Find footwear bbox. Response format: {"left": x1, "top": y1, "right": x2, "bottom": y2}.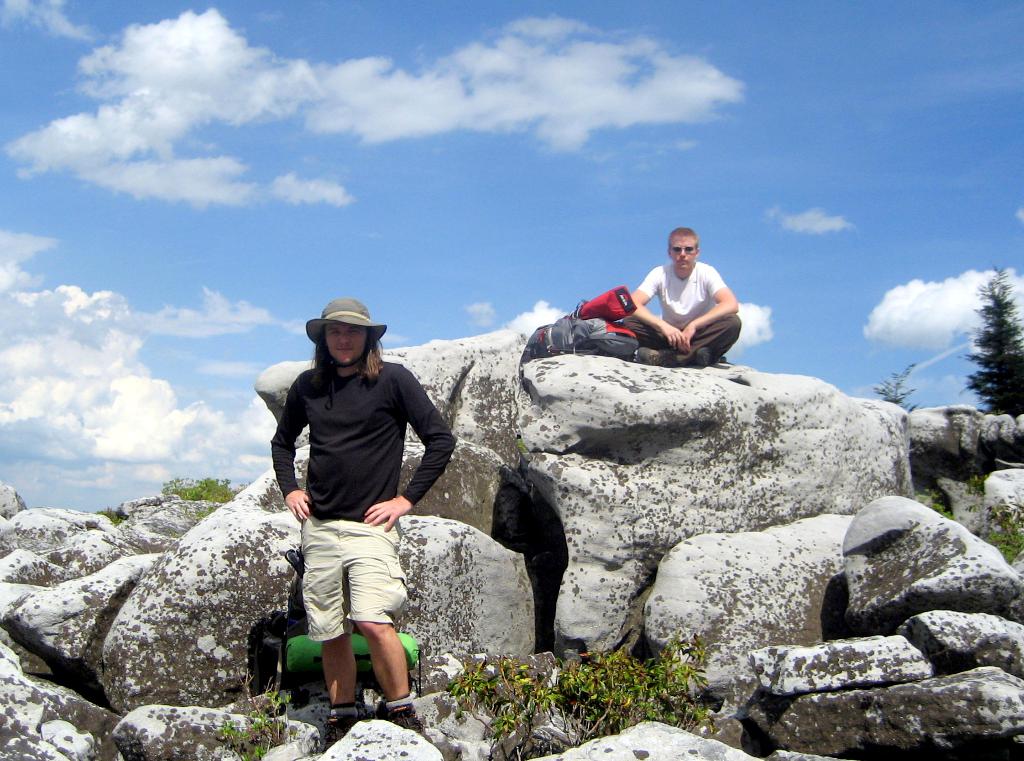
{"left": 322, "top": 715, "right": 353, "bottom": 748}.
